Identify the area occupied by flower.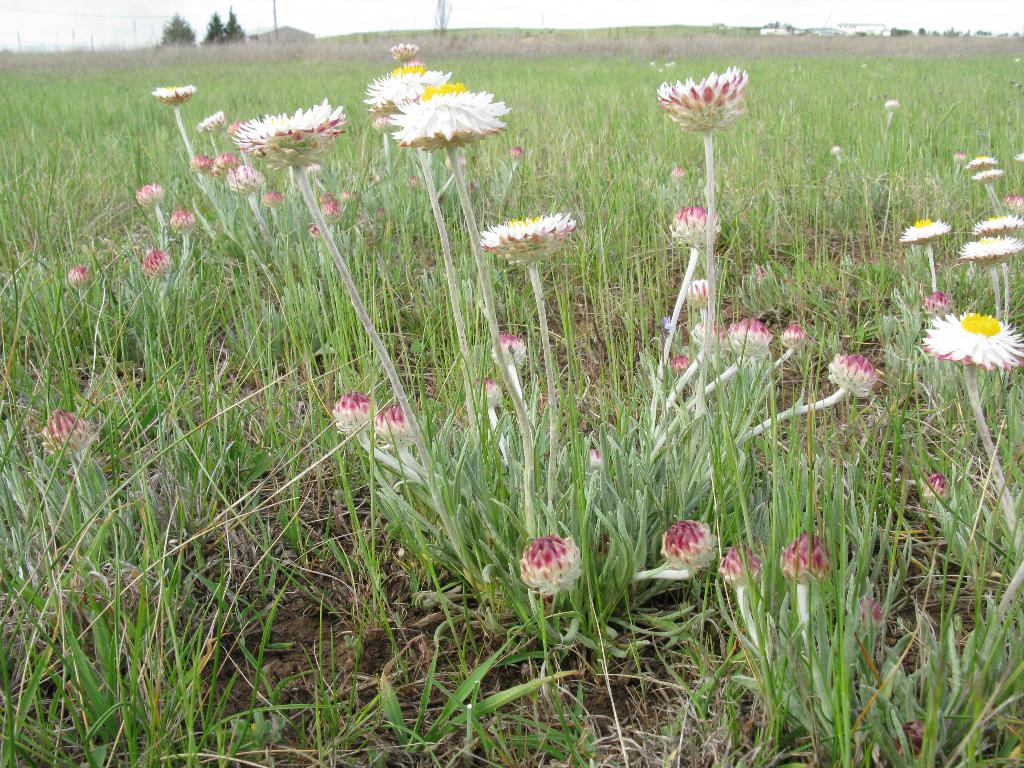
Area: detection(664, 204, 724, 246).
